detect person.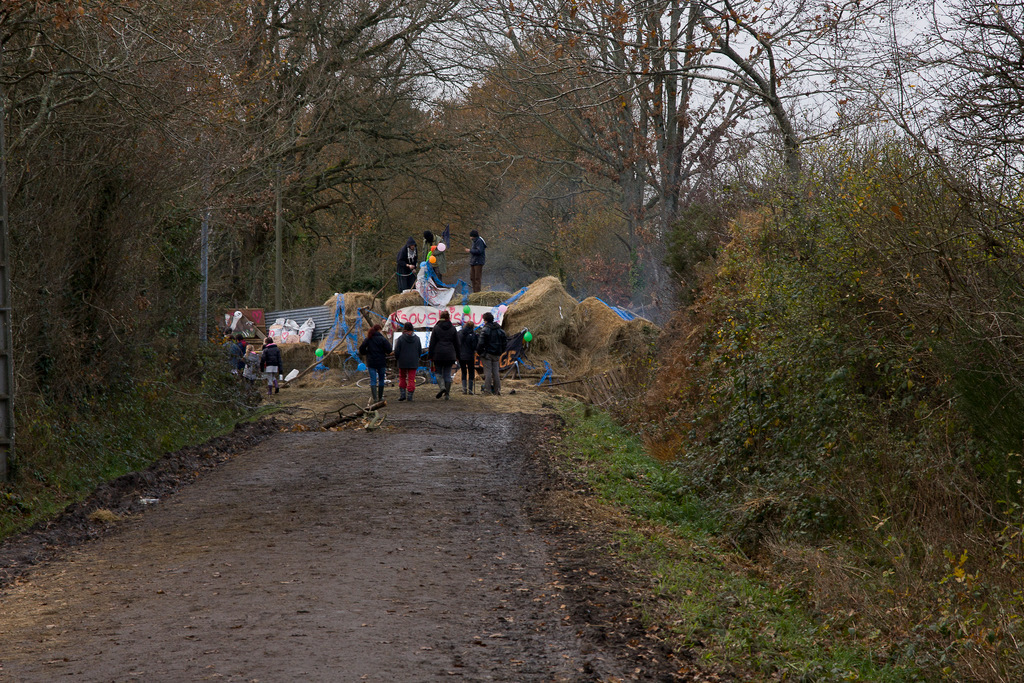
Detected at (left=473, top=306, right=512, bottom=399).
